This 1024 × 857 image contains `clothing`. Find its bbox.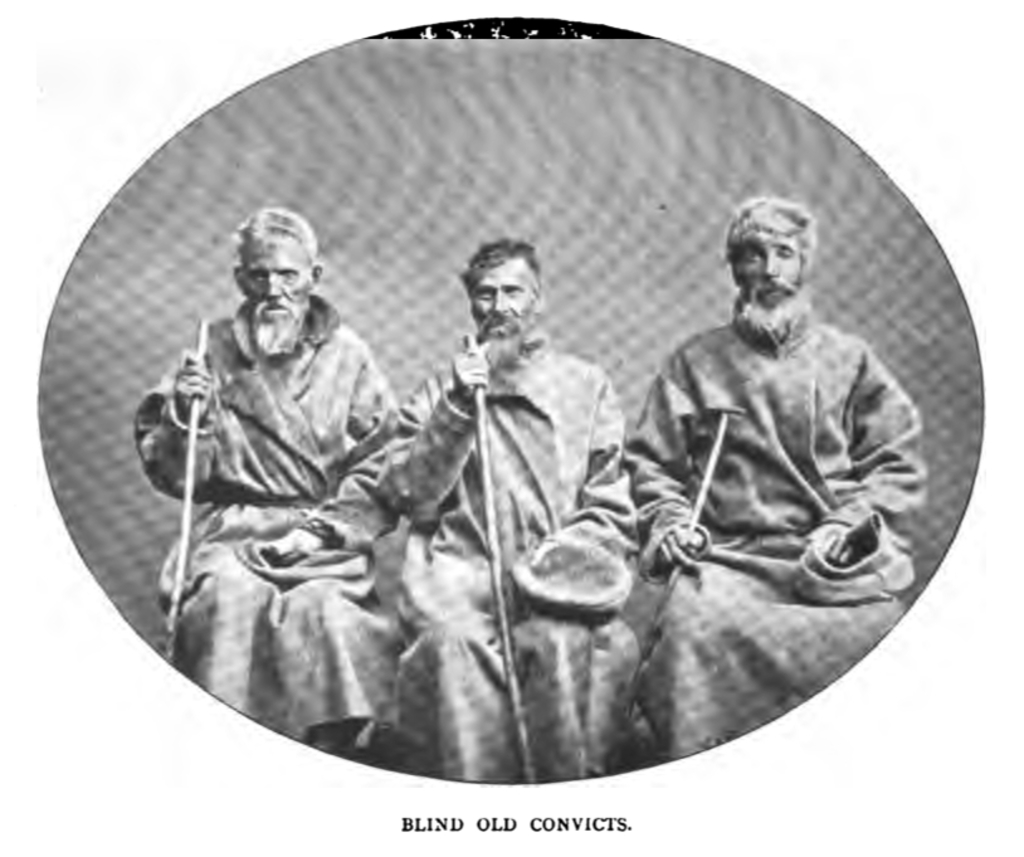
(left=374, top=330, right=632, bottom=789).
